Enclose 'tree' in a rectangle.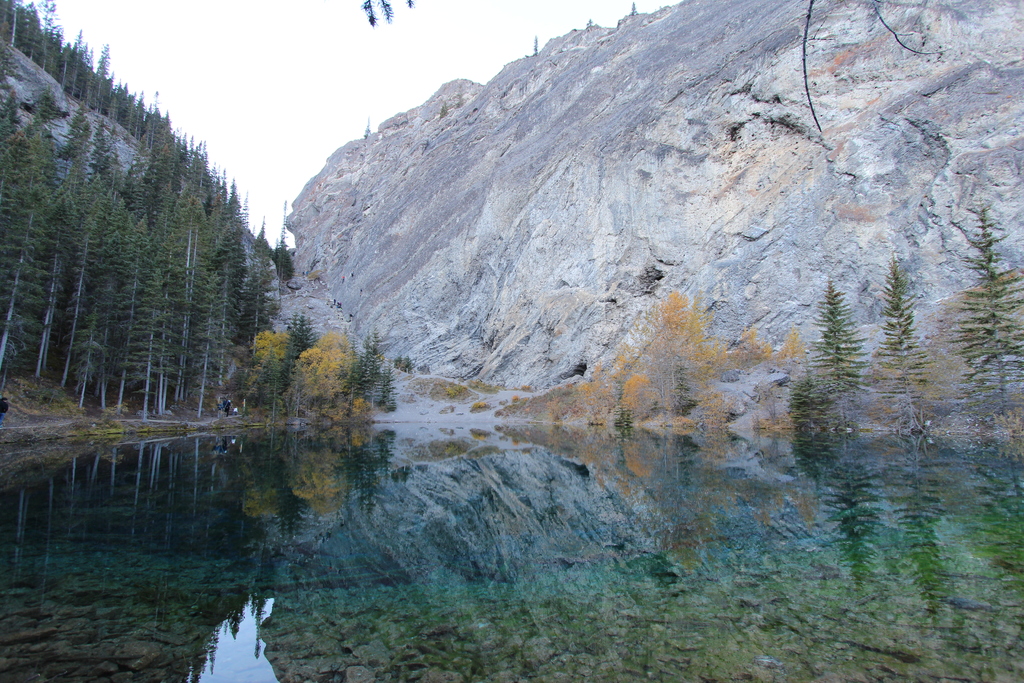
l=0, t=0, r=35, b=45.
